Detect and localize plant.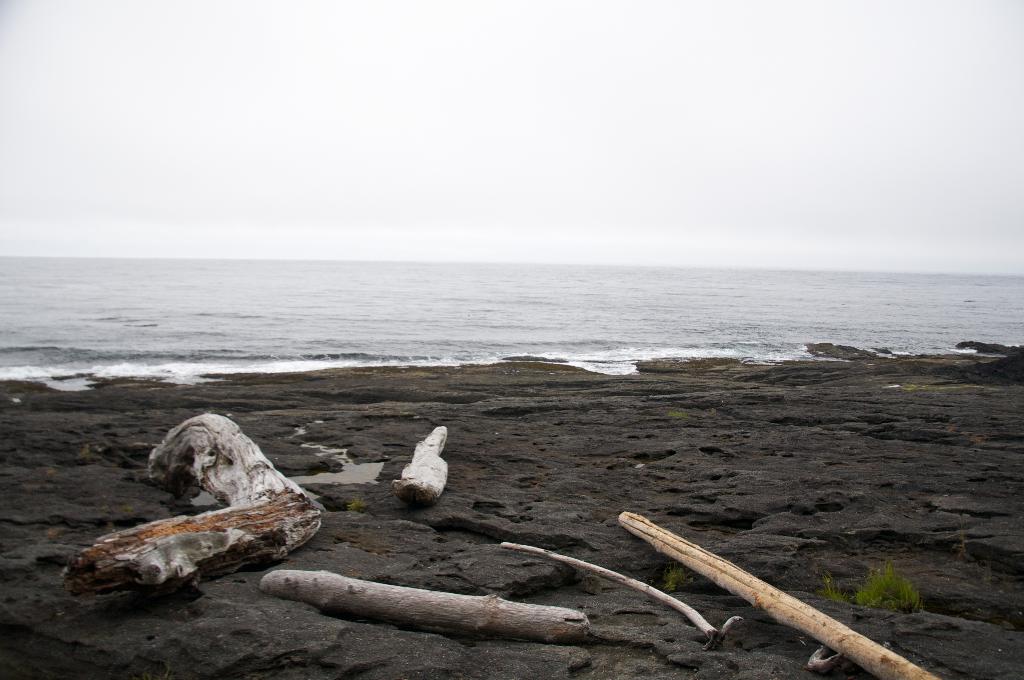
Localized at bbox=(817, 572, 847, 604).
